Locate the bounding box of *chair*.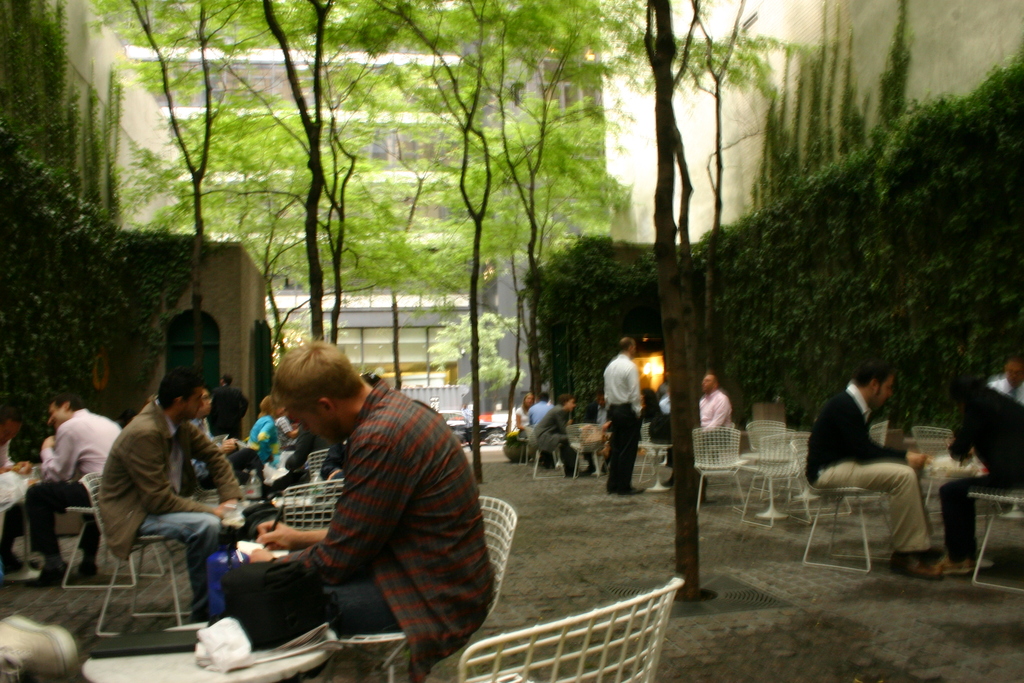
Bounding box: 269:473:350:551.
